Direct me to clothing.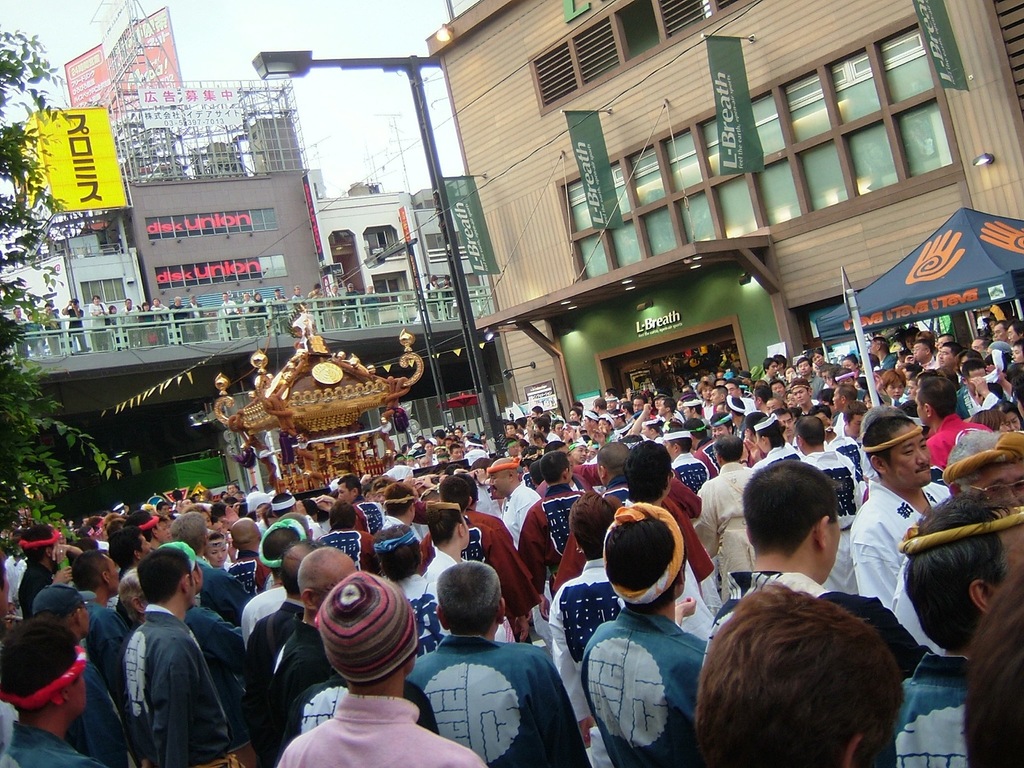
Direction: 689/462/754/598.
